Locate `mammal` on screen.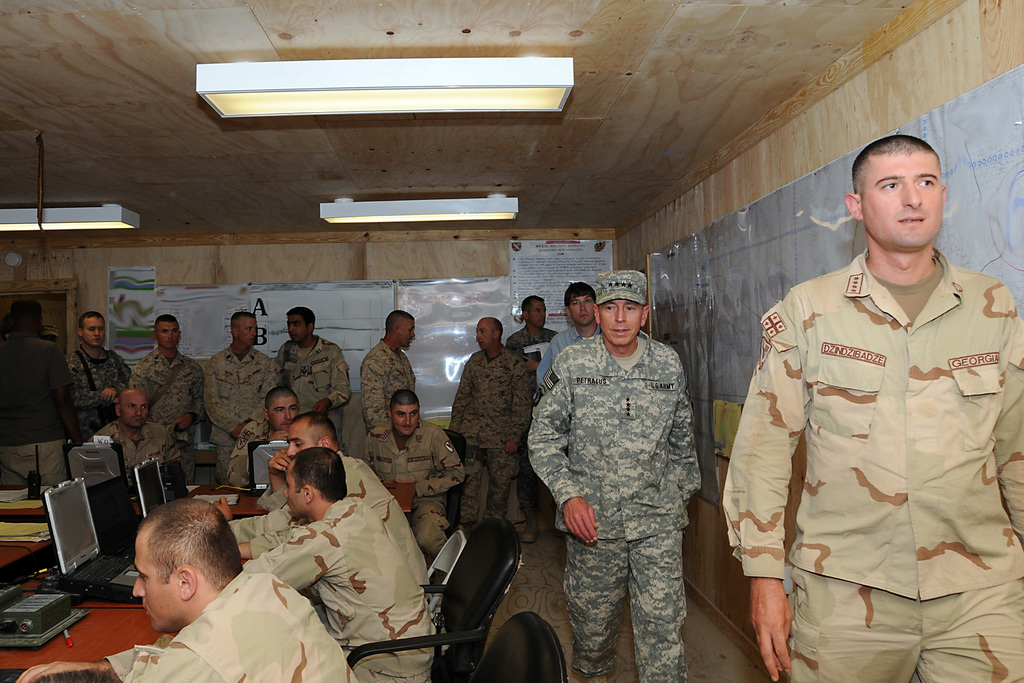
On screen at {"left": 15, "top": 494, "right": 352, "bottom": 682}.
